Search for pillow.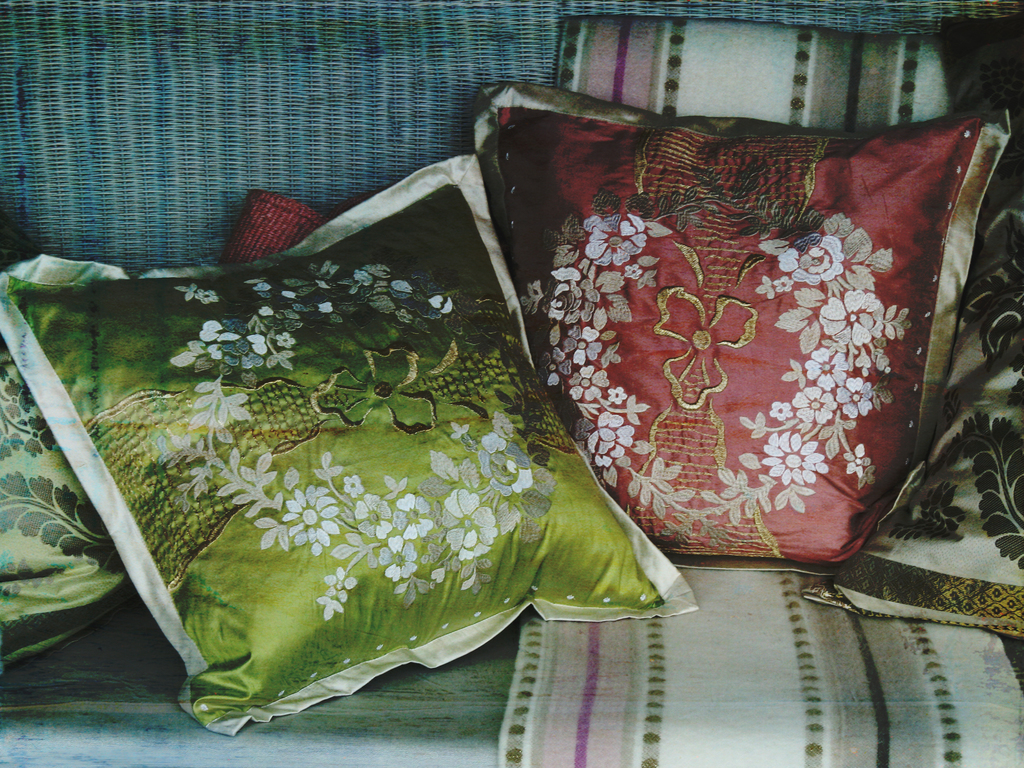
Found at bbox=[801, 17, 1023, 637].
